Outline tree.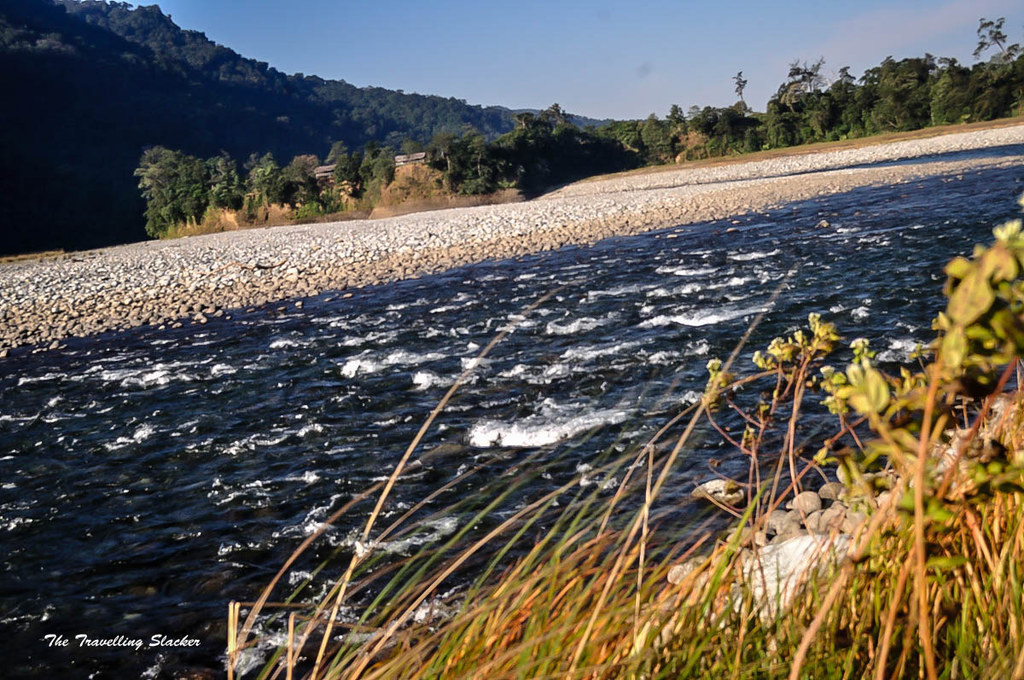
Outline: box=[282, 154, 321, 212].
